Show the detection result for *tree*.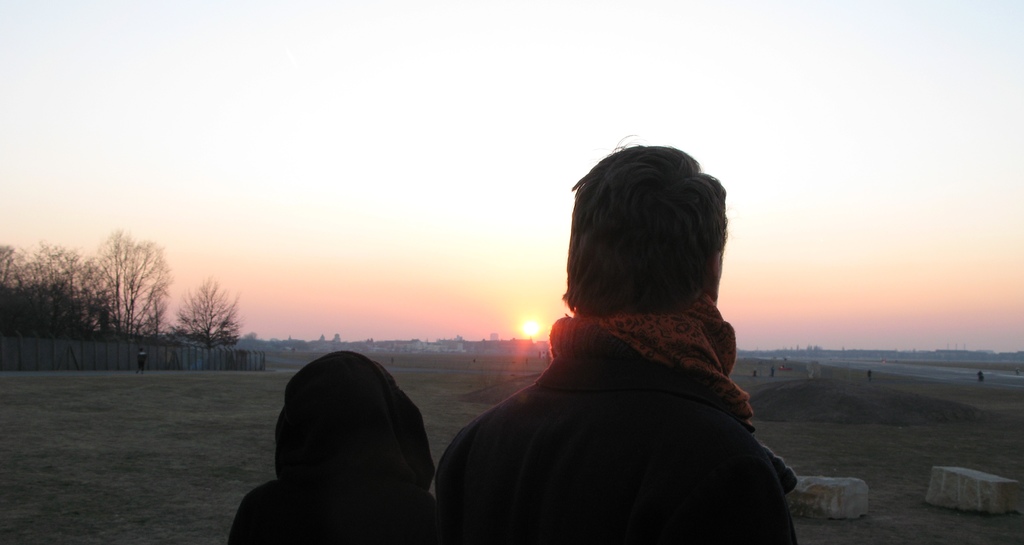
(left=172, top=277, right=248, bottom=364).
